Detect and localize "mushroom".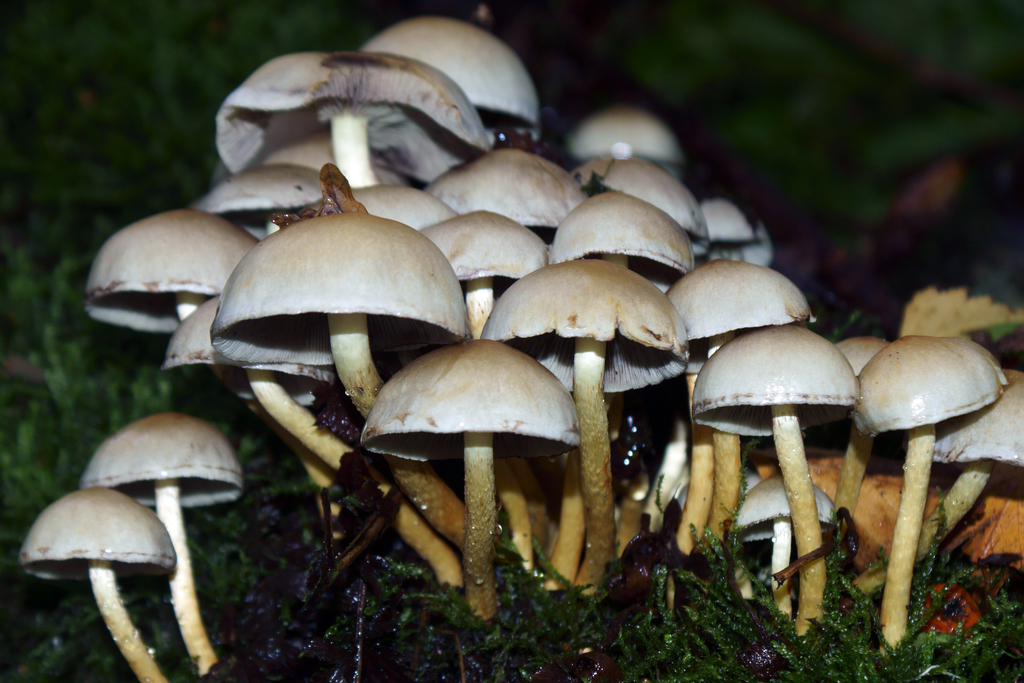
Localized at left=854, top=331, right=1007, bottom=658.
